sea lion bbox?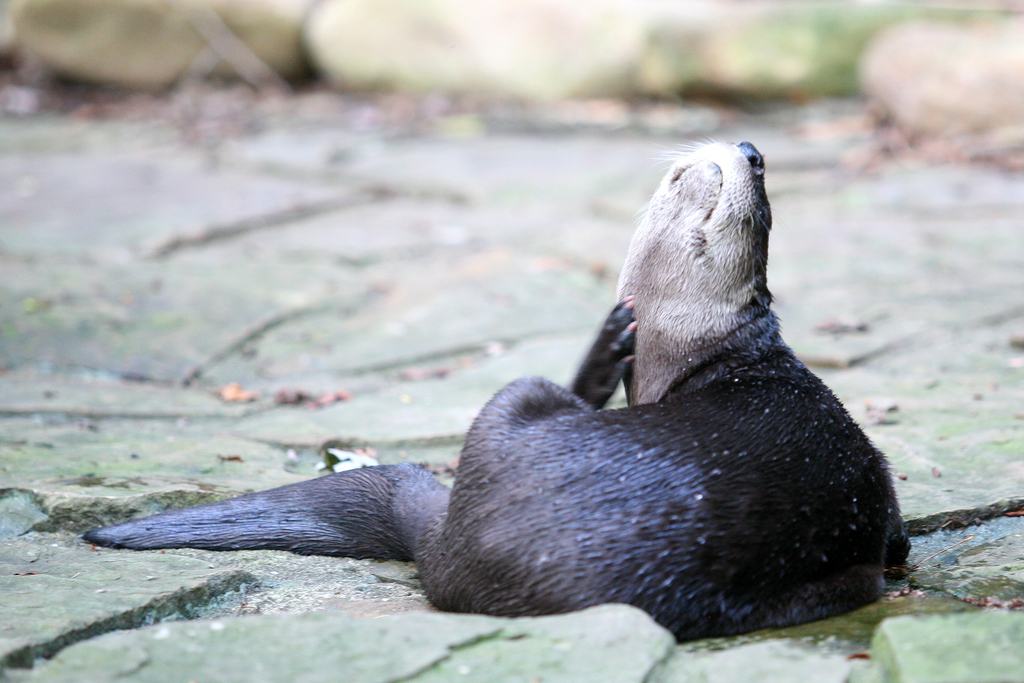
{"x1": 86, "y1": 133, "x2": 917, "y2": 639}
